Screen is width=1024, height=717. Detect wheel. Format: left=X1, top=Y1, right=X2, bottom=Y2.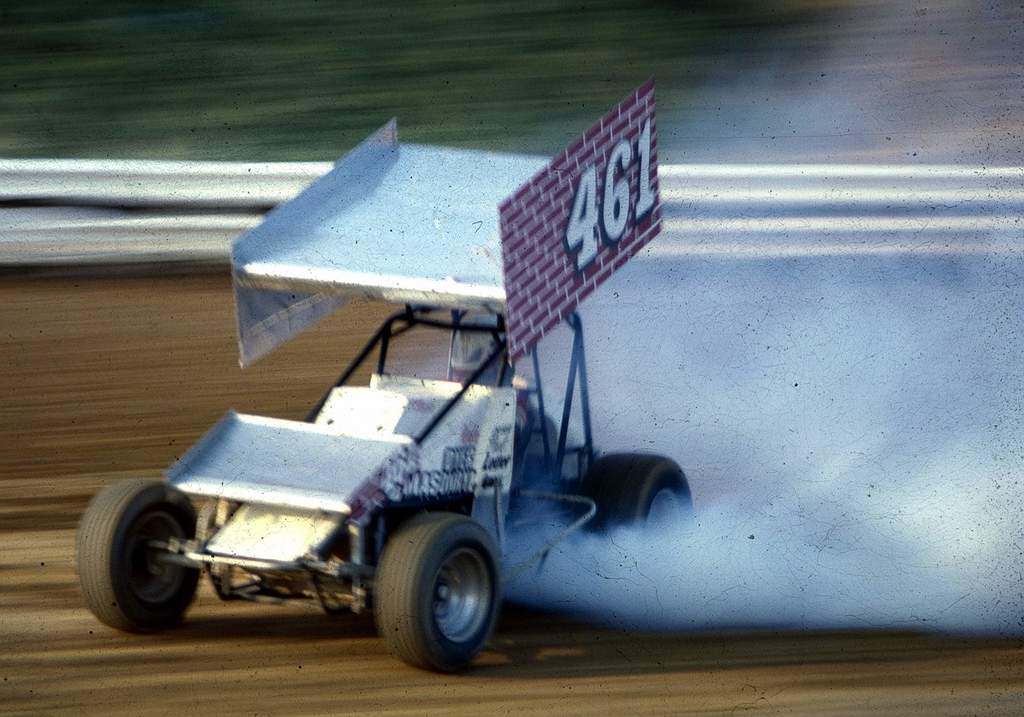
left=73, top=479, right=204, bottom=631.
